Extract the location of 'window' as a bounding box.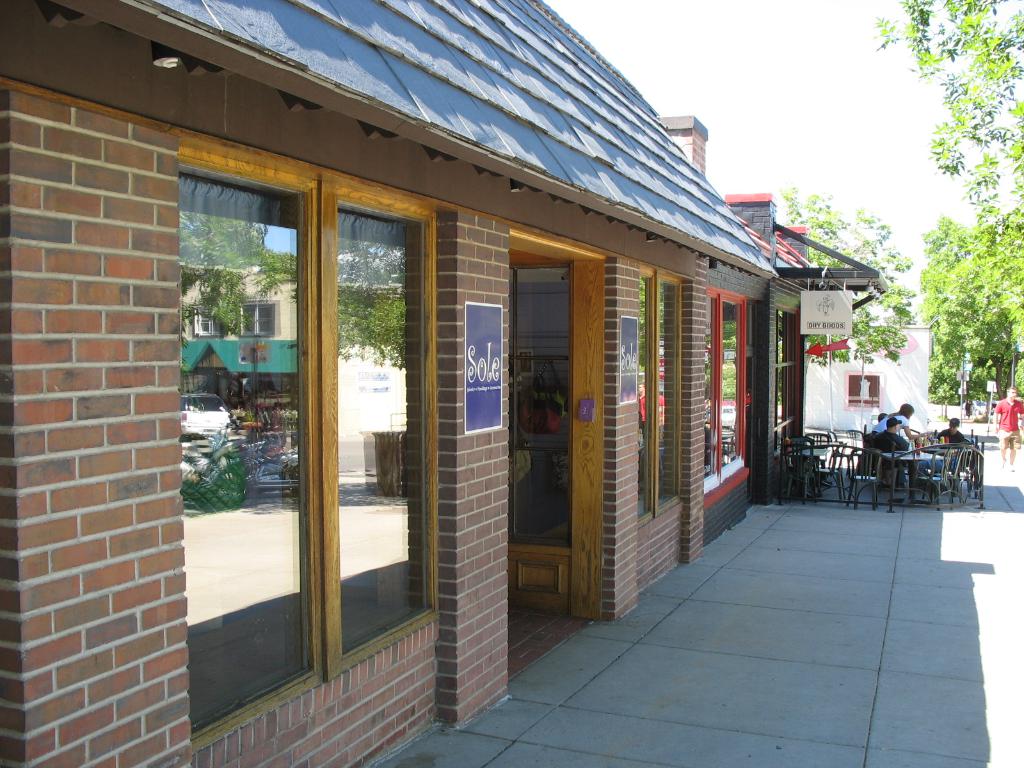
locate(701, 285, 750, 502).
